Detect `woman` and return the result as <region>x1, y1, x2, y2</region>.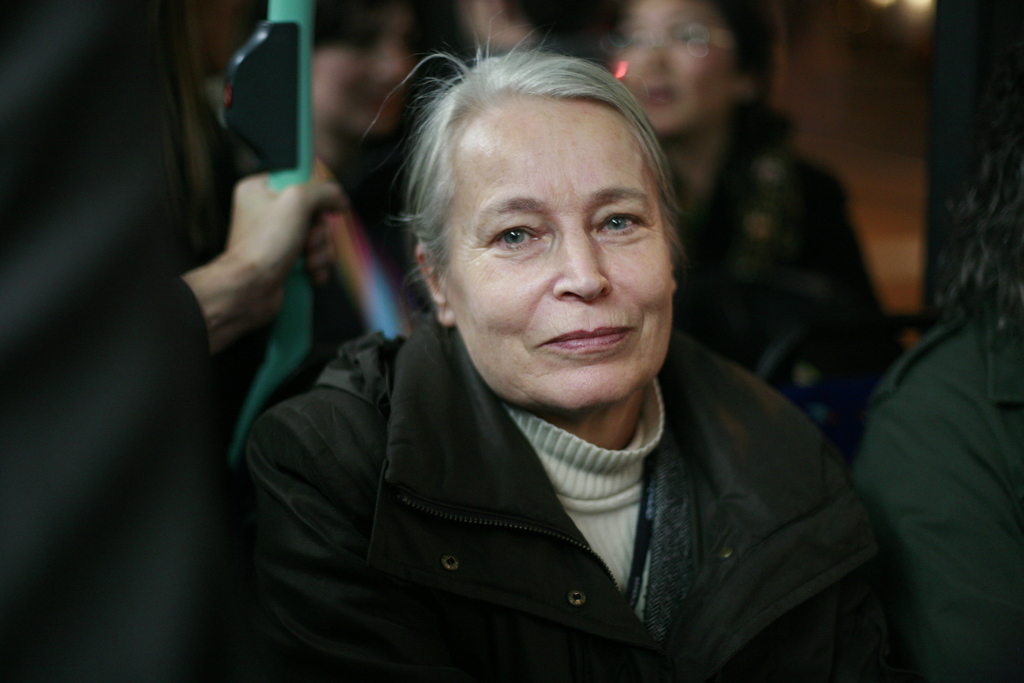
<region>625, 0, 889, 457</region>.
